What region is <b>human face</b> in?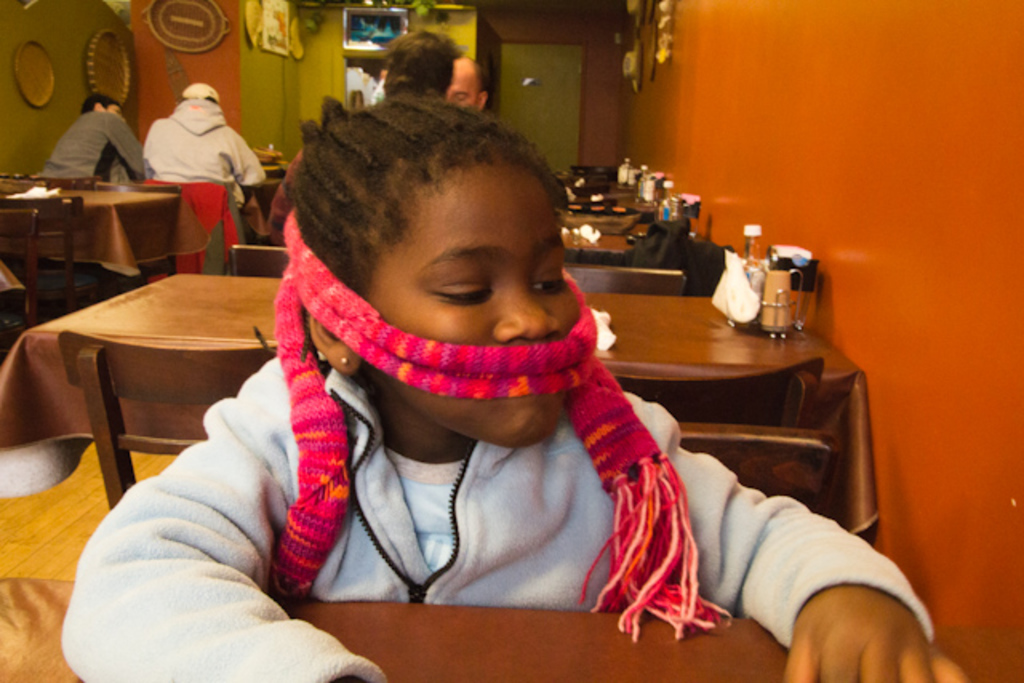
376:163:581:437.
